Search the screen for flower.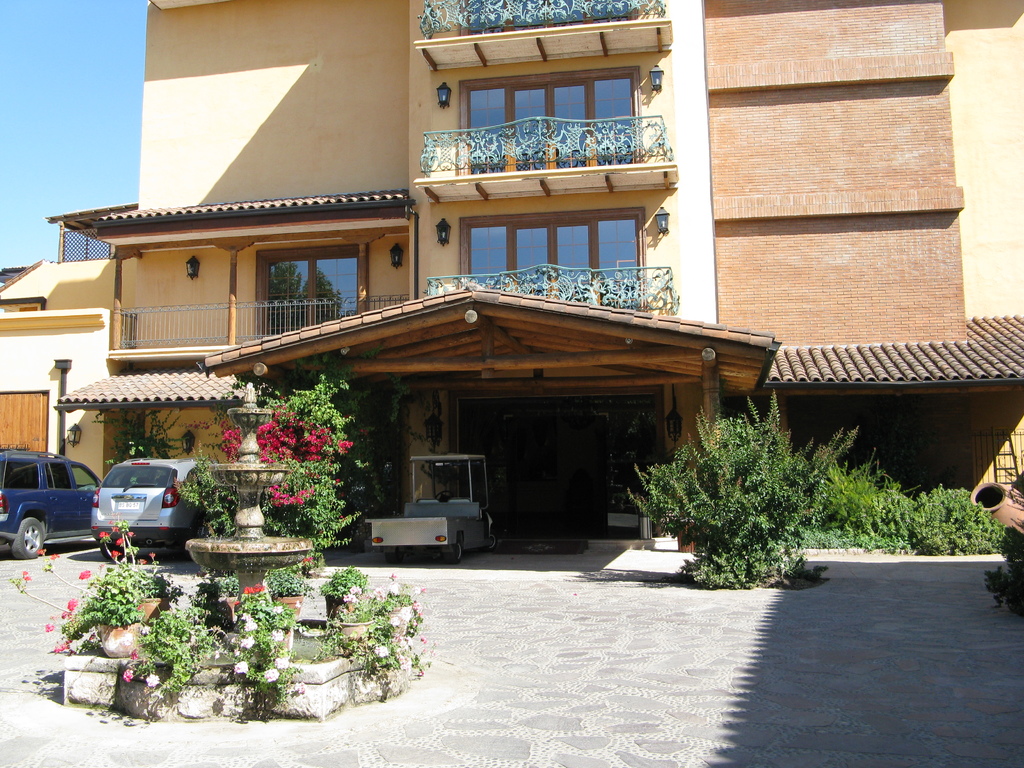
Found at Rect(367, 582, 396, 600).
